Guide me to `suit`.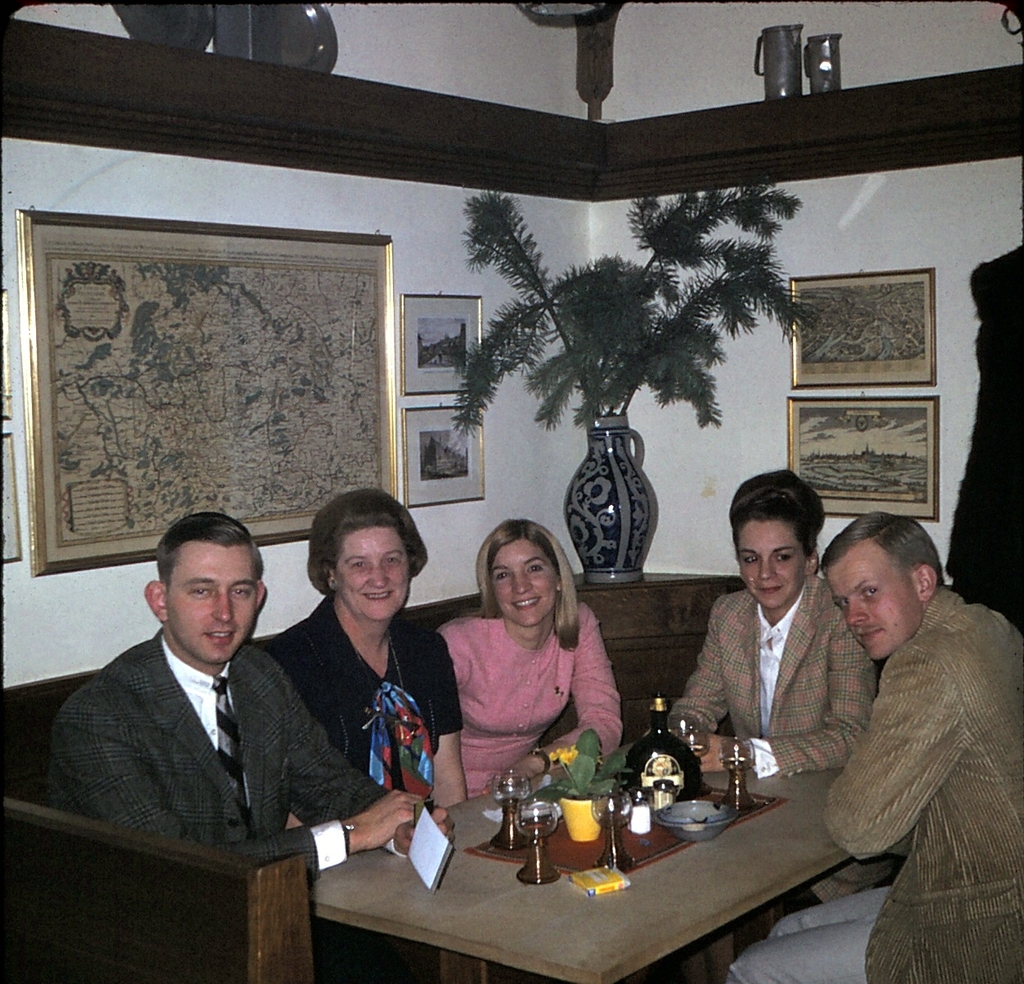
Guidance: <box>47,589,351,880</box>.
